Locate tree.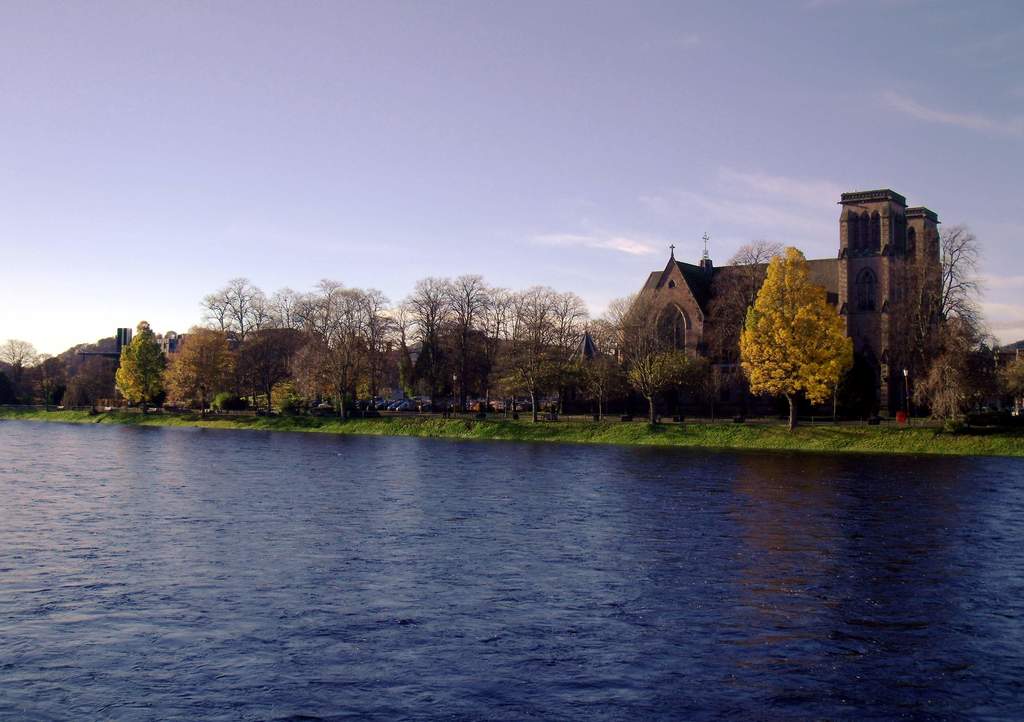
Bounding box: bbox=[269, 282, 305, 406].
